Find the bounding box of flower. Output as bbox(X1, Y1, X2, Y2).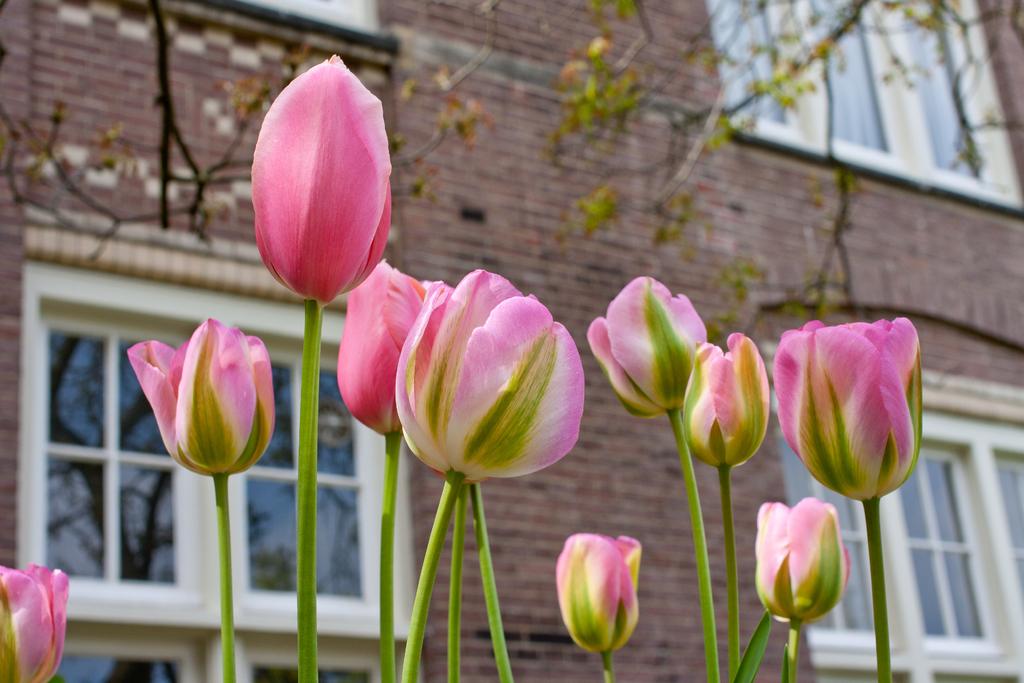
bbox(0, 564, 65, 682).
